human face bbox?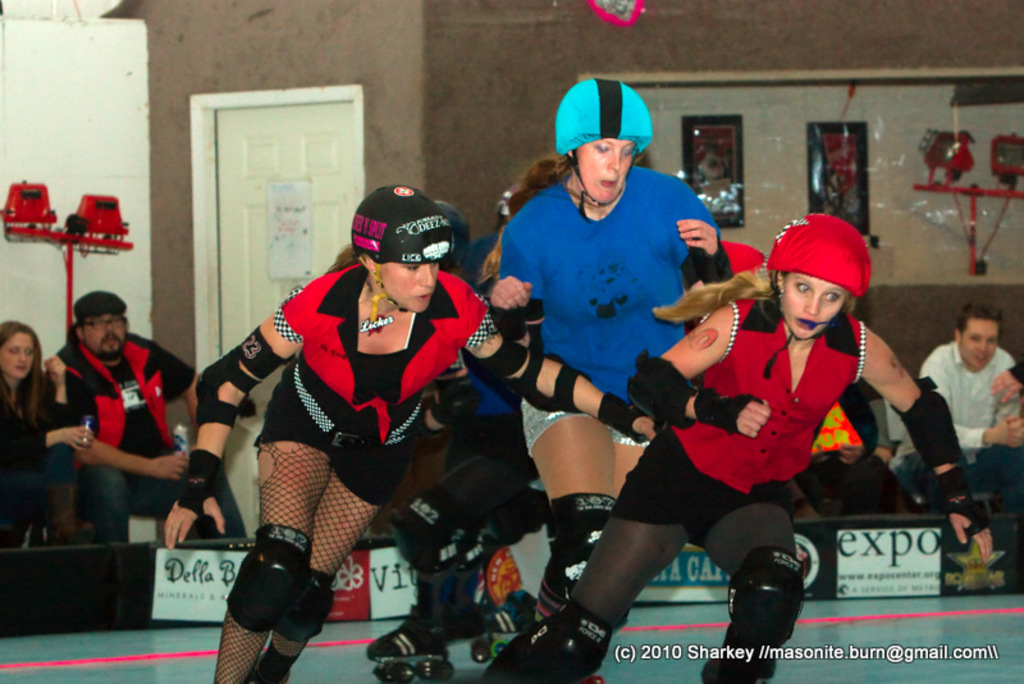
region(0, 330, 32, 377)
